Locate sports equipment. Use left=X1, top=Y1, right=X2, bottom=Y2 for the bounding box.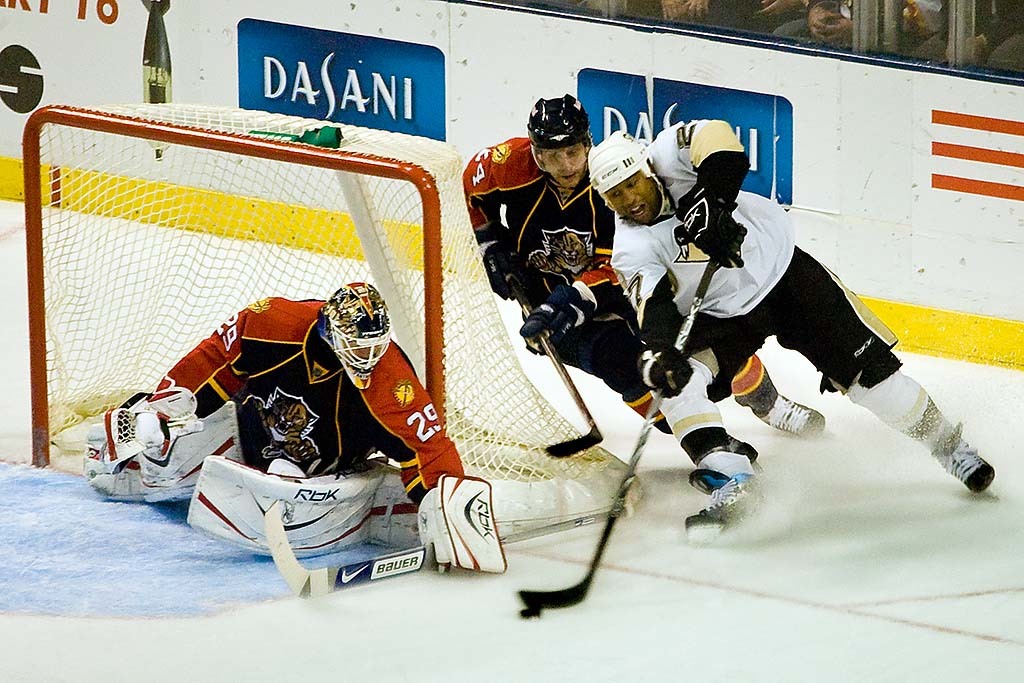
left=527, top=93, right=594, bottom=147.
